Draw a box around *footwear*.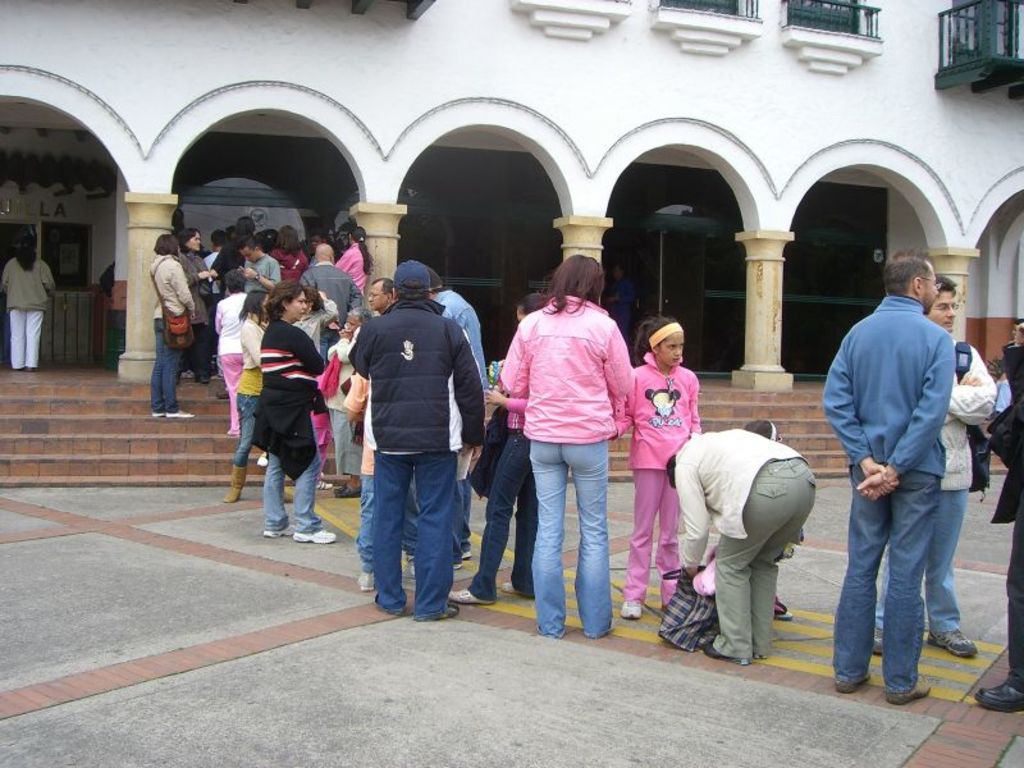
pyautogui.locateOnScreen(494, 581, 529, 595).
